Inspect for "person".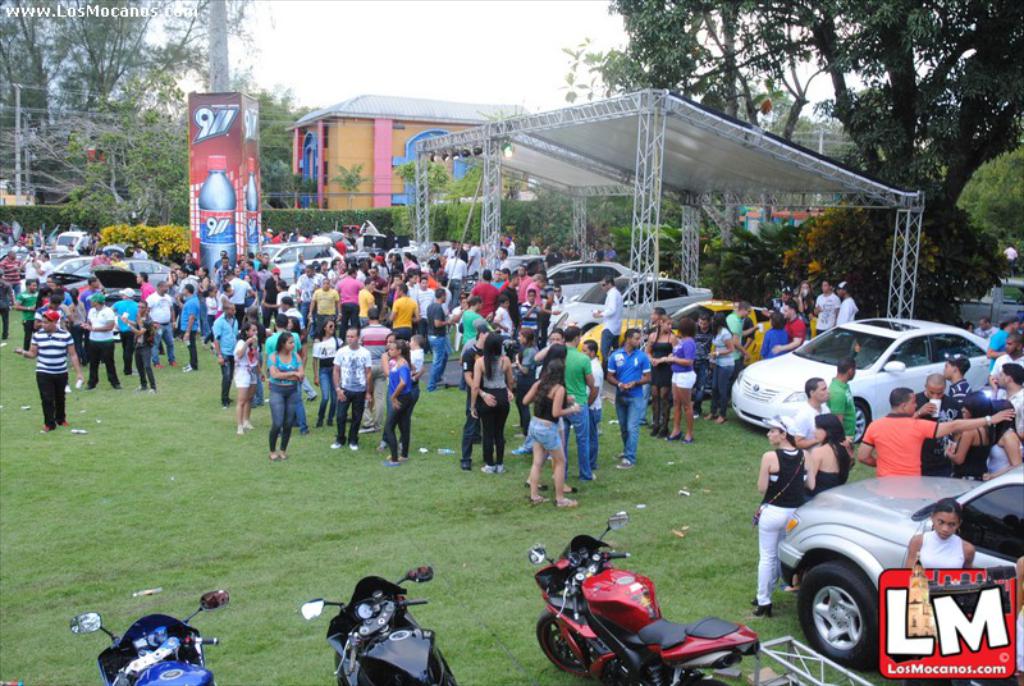
Inspection: left=785, top=375, right=832, bottom=445.
